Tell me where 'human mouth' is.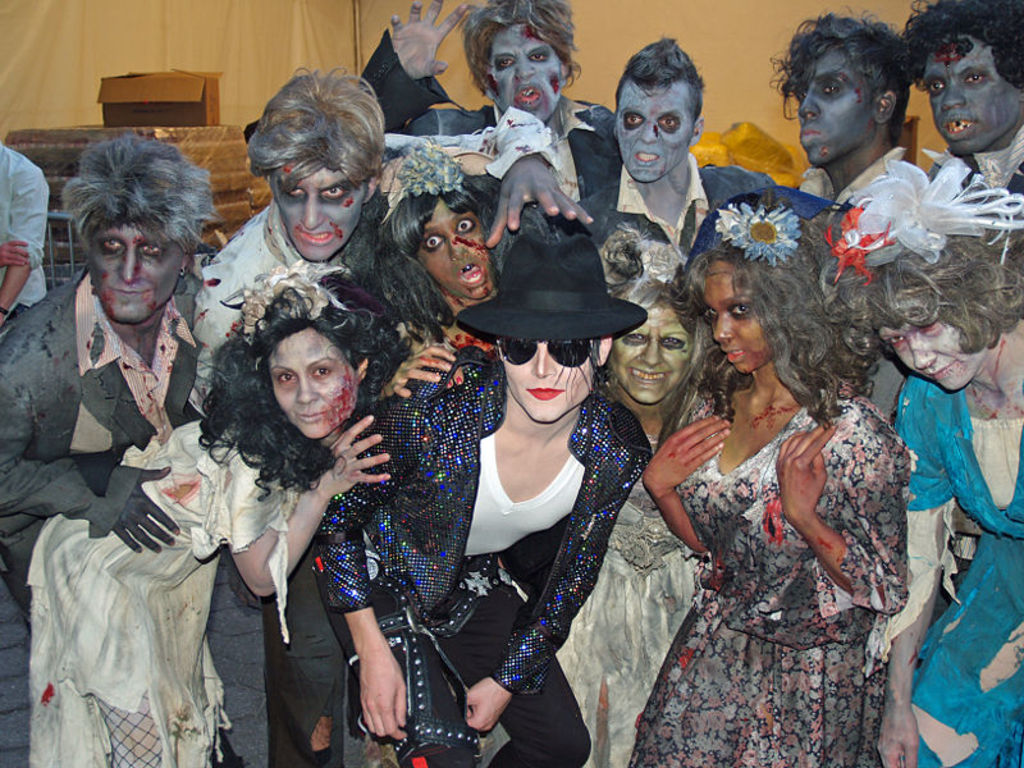
'human mouth' is at locate(513, 83, 540, 113).
